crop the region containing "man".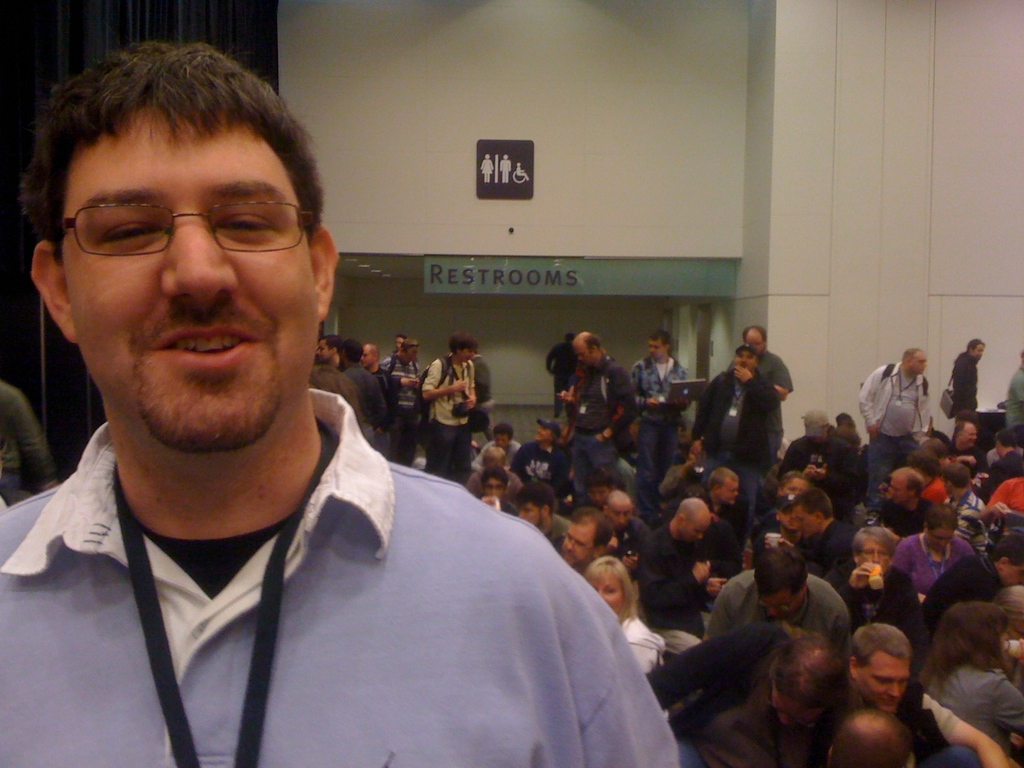
Crop region: [x1=516, y1=482, x2=567, y2=547].
